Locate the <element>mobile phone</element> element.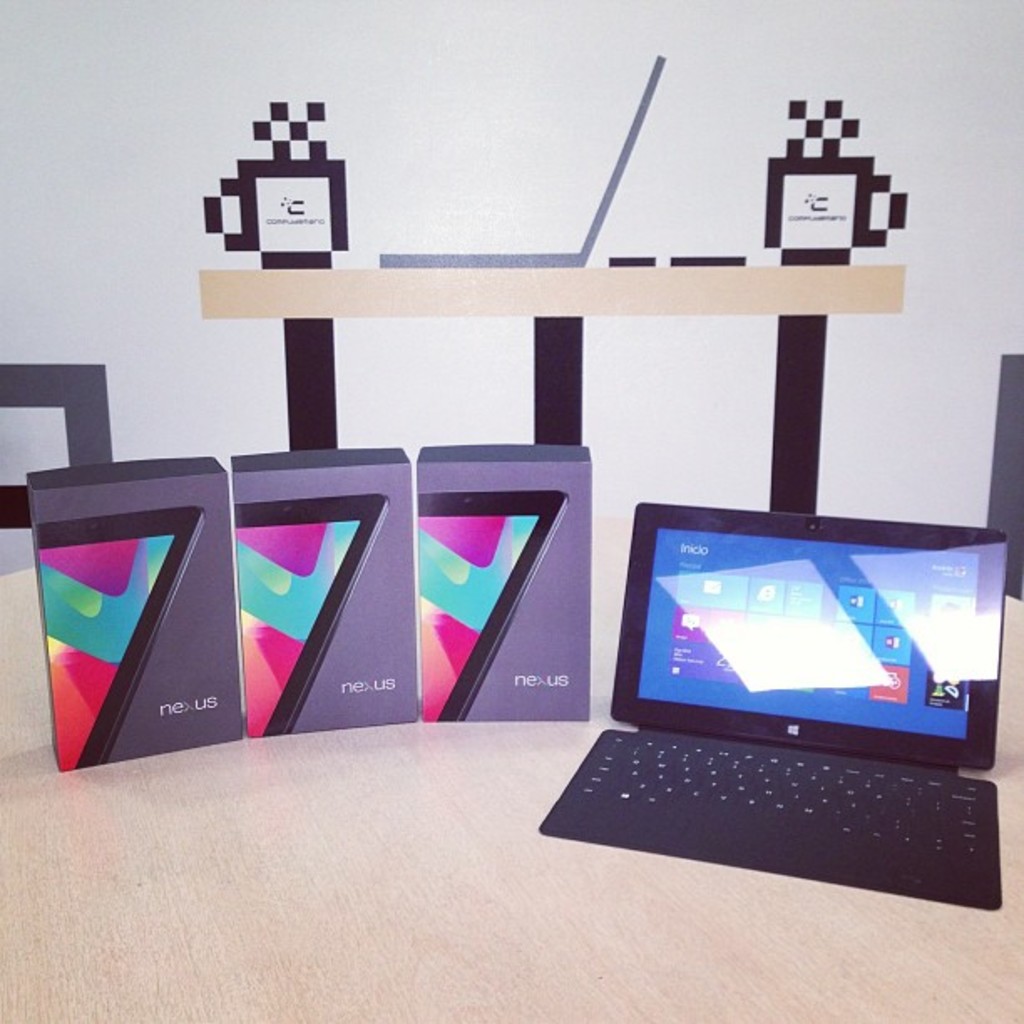
Element bbox: (420,492,566,723).
